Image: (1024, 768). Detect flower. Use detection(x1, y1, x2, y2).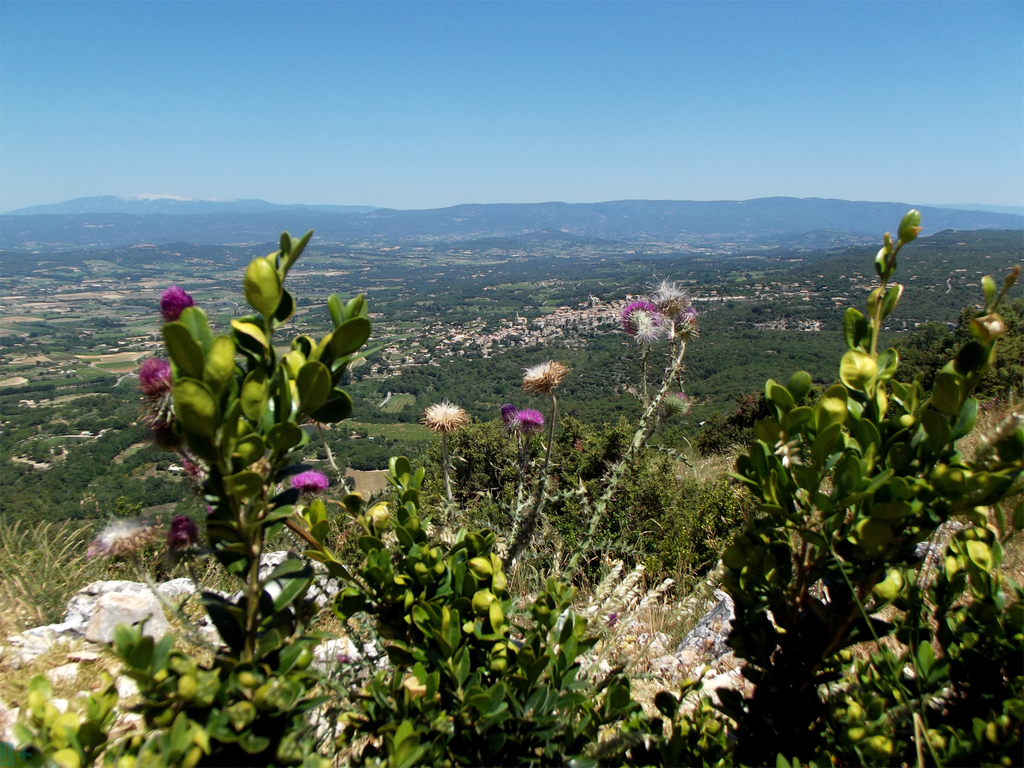
detection(625, 303, 652, 351).
